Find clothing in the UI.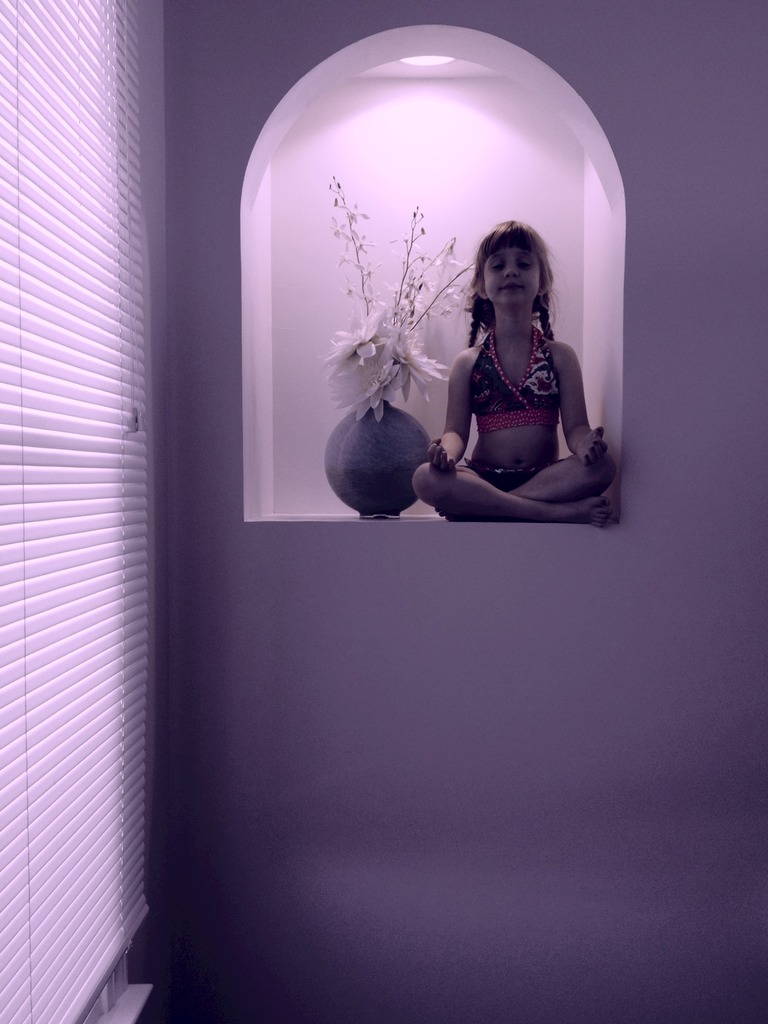
UI element at Rect(470, 326, 561, 430).
